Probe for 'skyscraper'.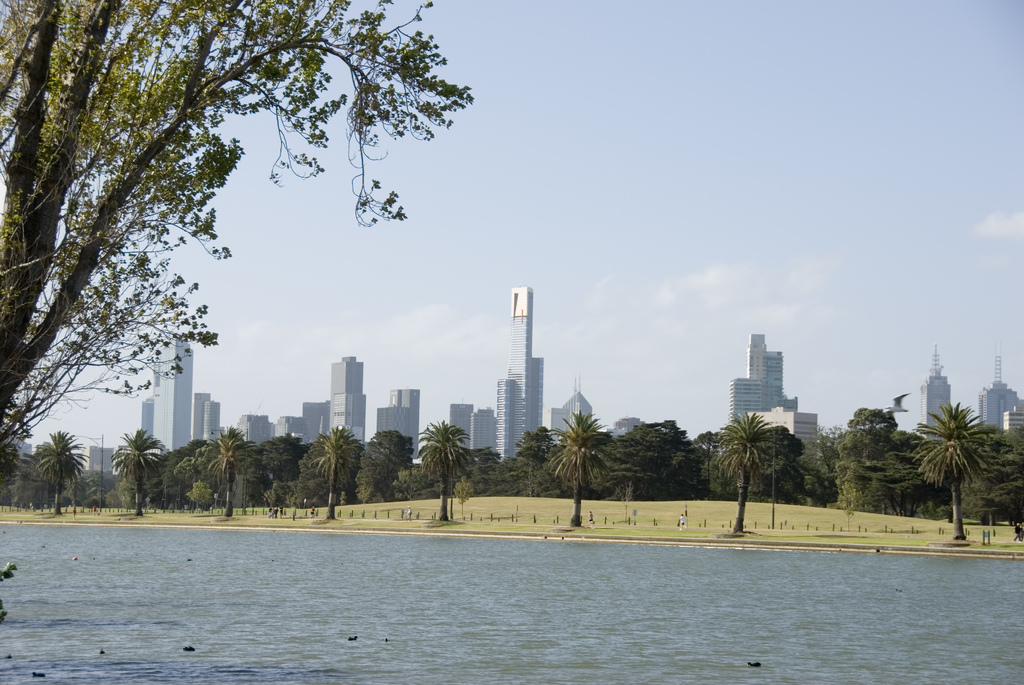
Probe result: 916:343:963:448.
